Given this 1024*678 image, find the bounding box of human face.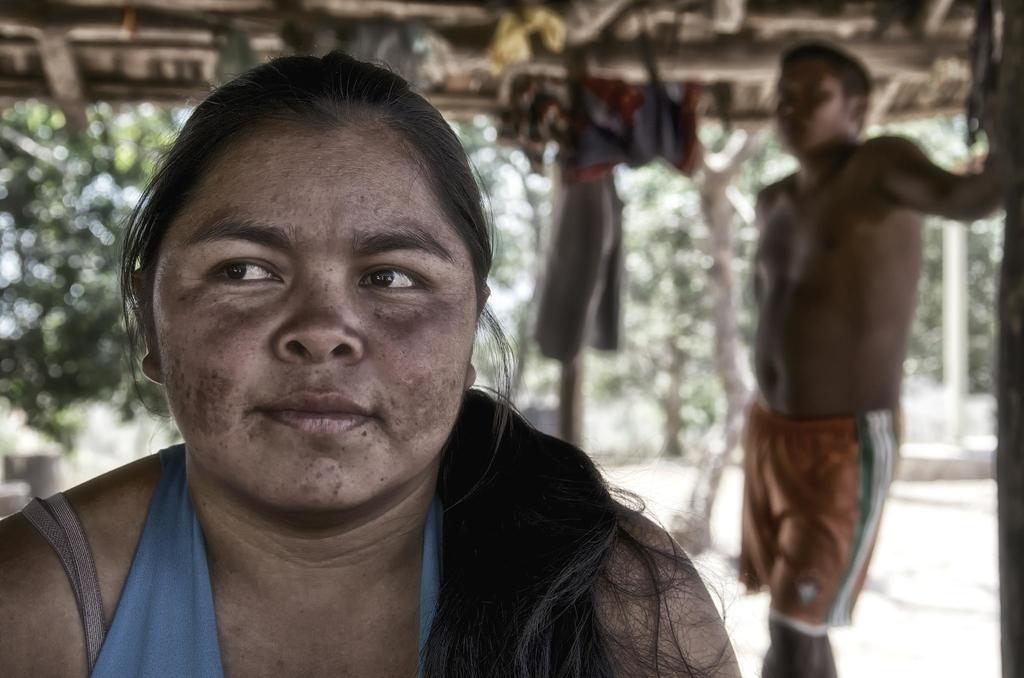
147 96 471 520.
